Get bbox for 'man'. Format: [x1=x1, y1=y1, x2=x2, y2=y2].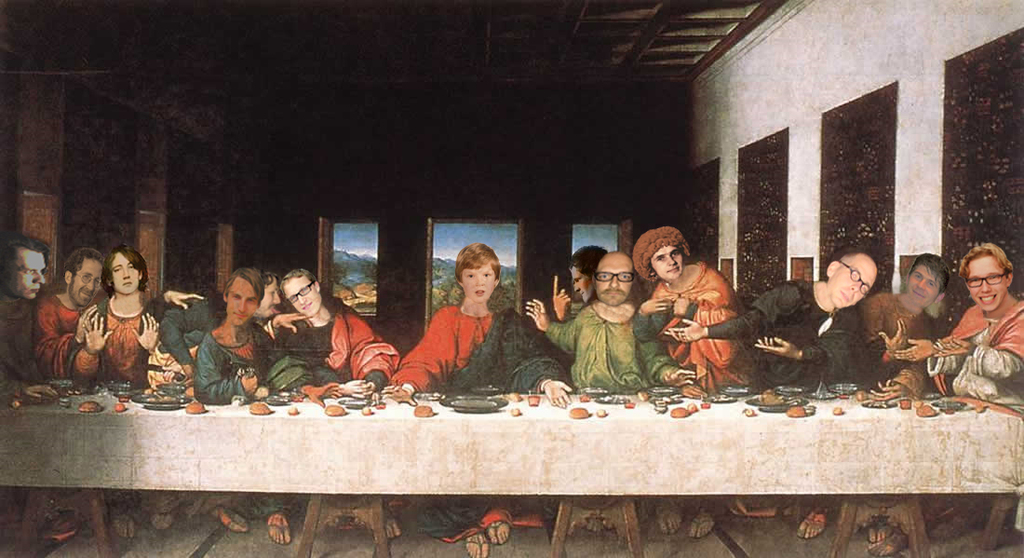
[x1=658, y1=250, x2=879, y2=391].
